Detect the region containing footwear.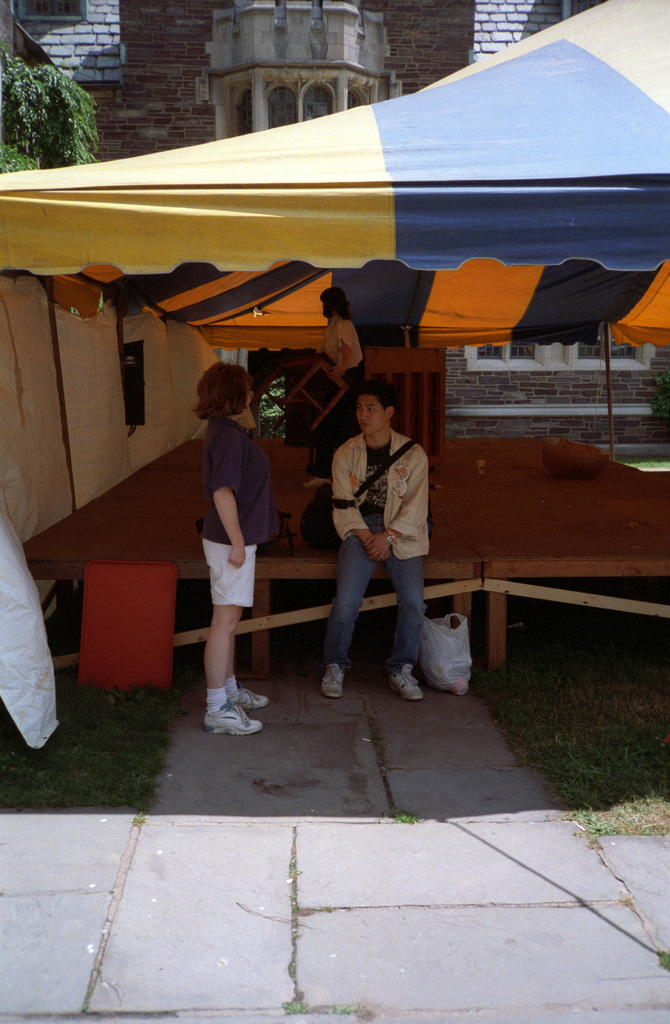
pyautogui.locateOnScreen(316, 665, 347, 700).
